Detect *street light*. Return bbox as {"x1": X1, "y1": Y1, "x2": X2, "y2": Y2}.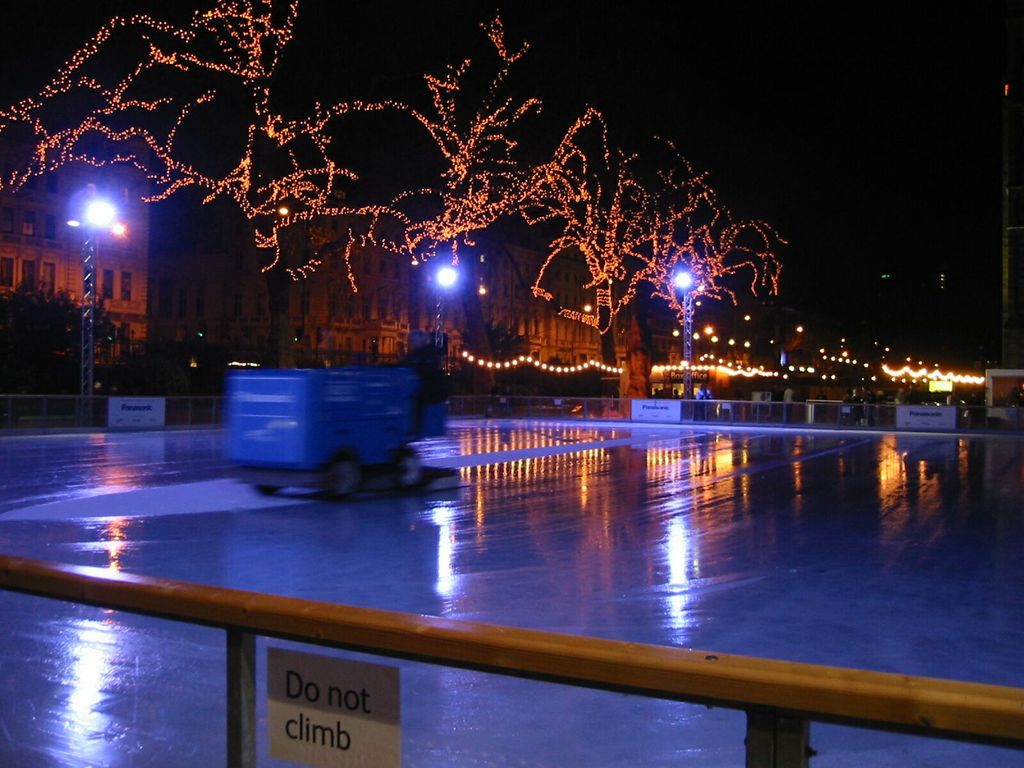
{"x1": 62, "y1": 180, "x2": 126, "y2": 426}.
